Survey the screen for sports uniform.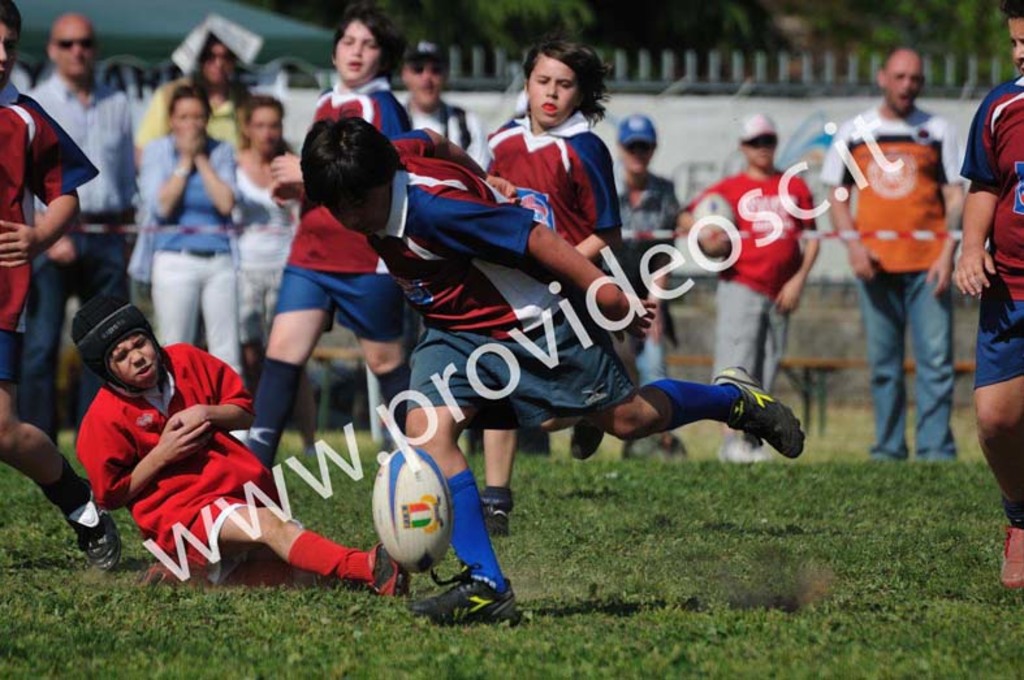
Survey found: BBox(267, 68, 411, 342).
